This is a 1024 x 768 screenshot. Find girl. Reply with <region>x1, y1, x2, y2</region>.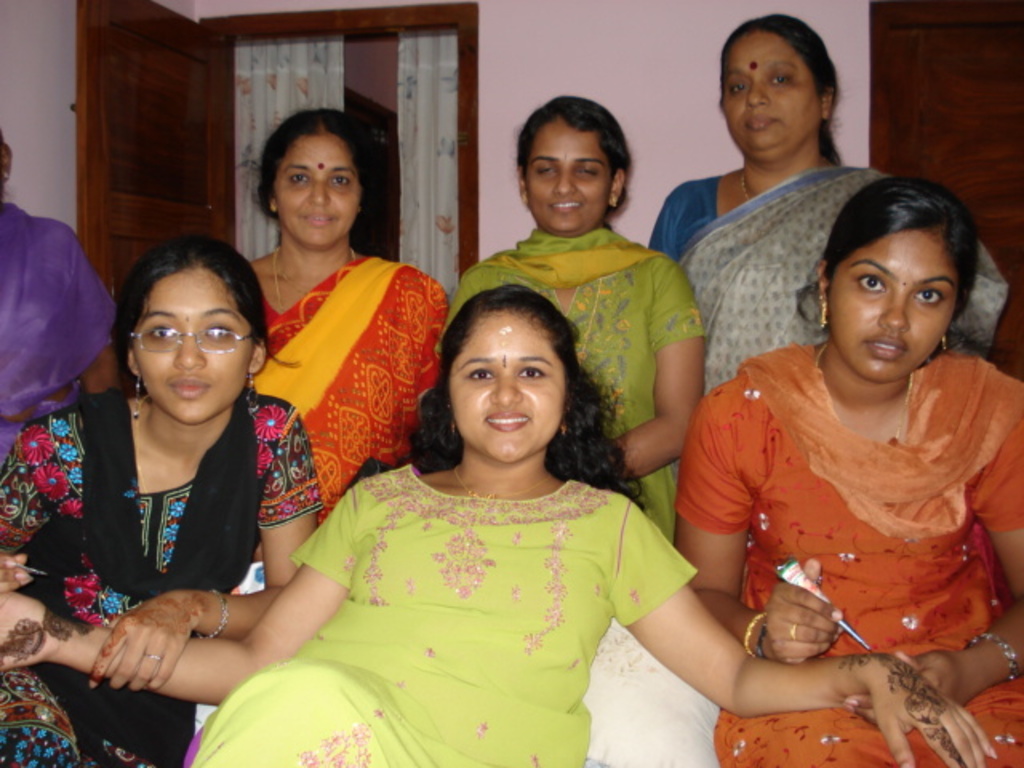
<region>678, 176, 1022, 766</region>.
